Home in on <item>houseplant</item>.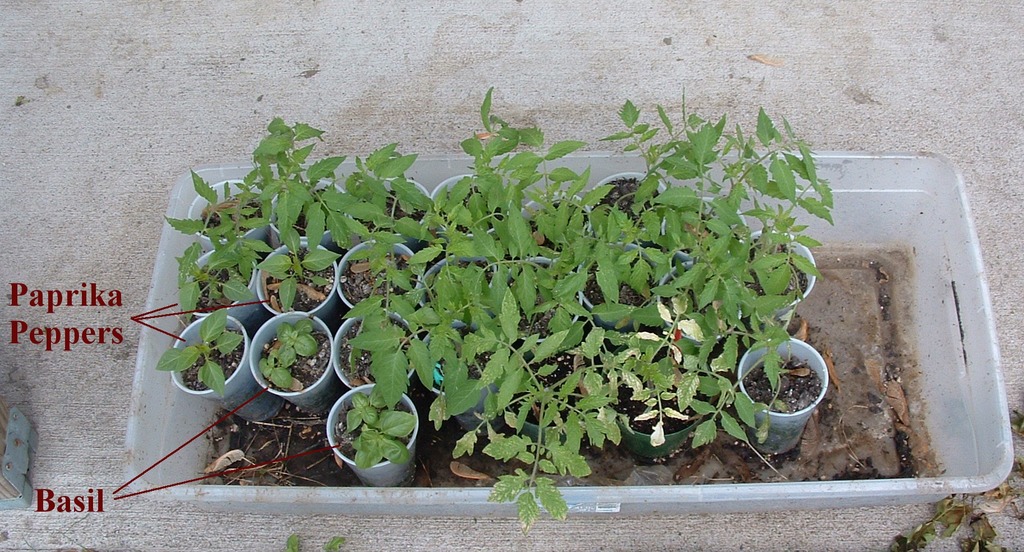
Homed in at x1=335 y1=140 x2=420 y2=244.
